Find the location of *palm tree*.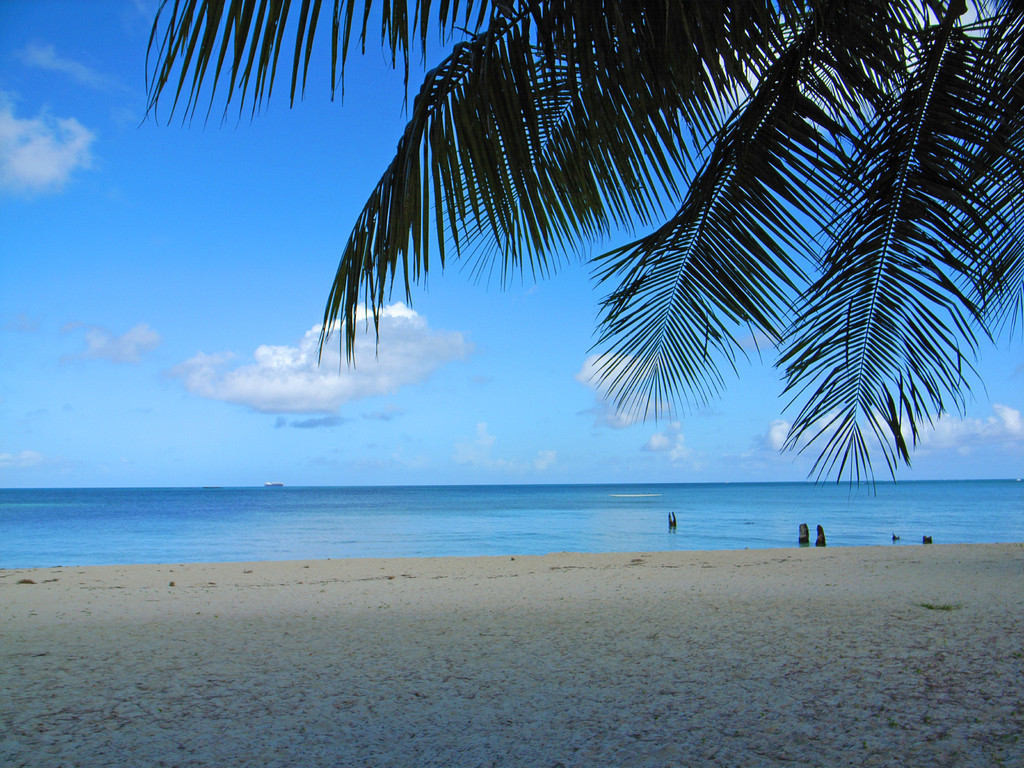
Location: detection(141, 0, 1023, 504).
